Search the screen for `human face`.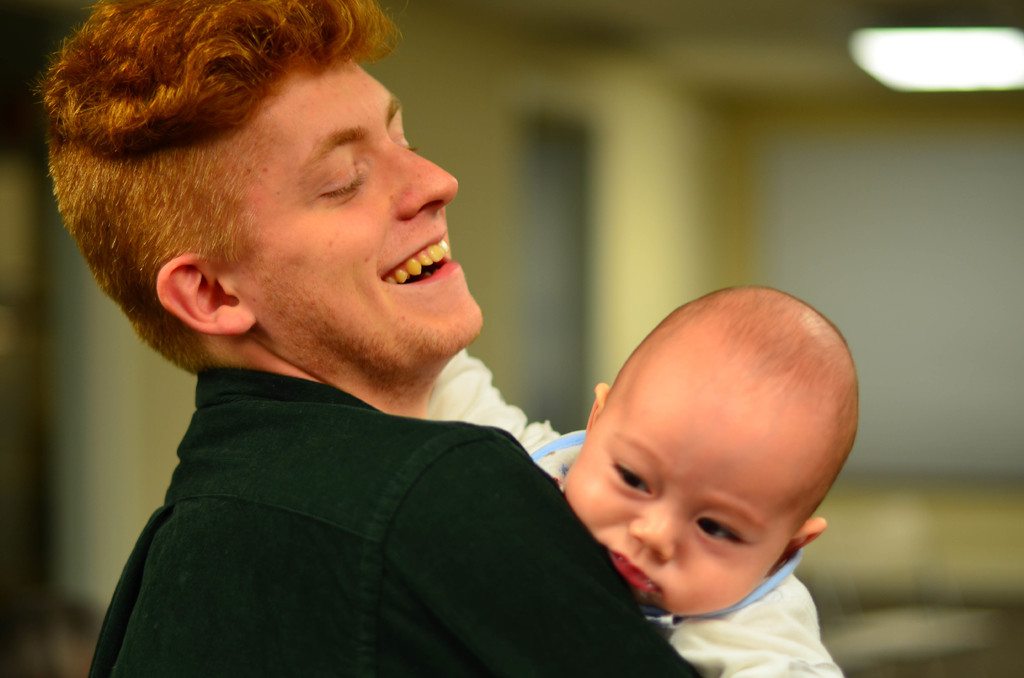
Found at locate(564, 385, 796, 616).
